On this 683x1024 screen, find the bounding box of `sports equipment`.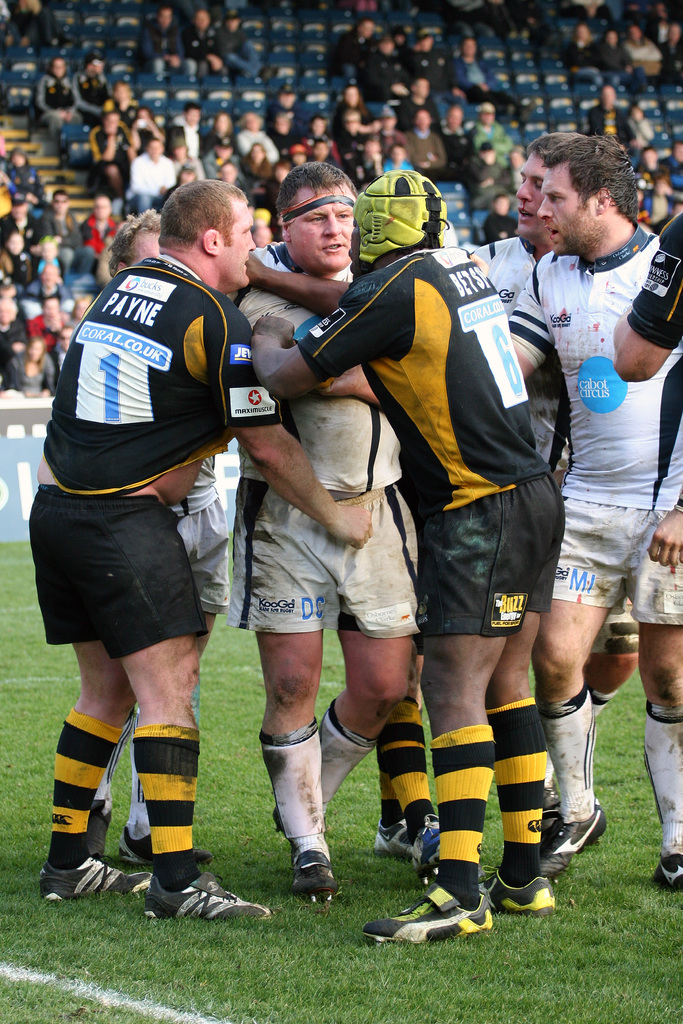
Bounding box: {"x1": 353, "y1": 170, "x2": 450, "y2": 273}.
